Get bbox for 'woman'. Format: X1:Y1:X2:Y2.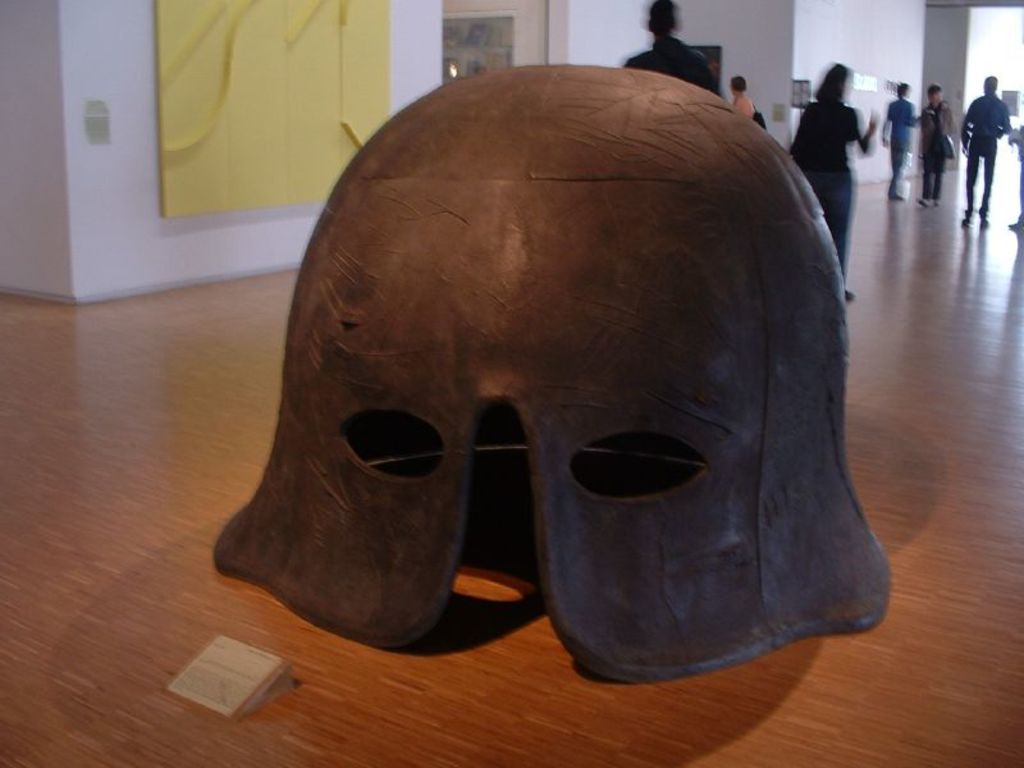
730:76:755:123.
